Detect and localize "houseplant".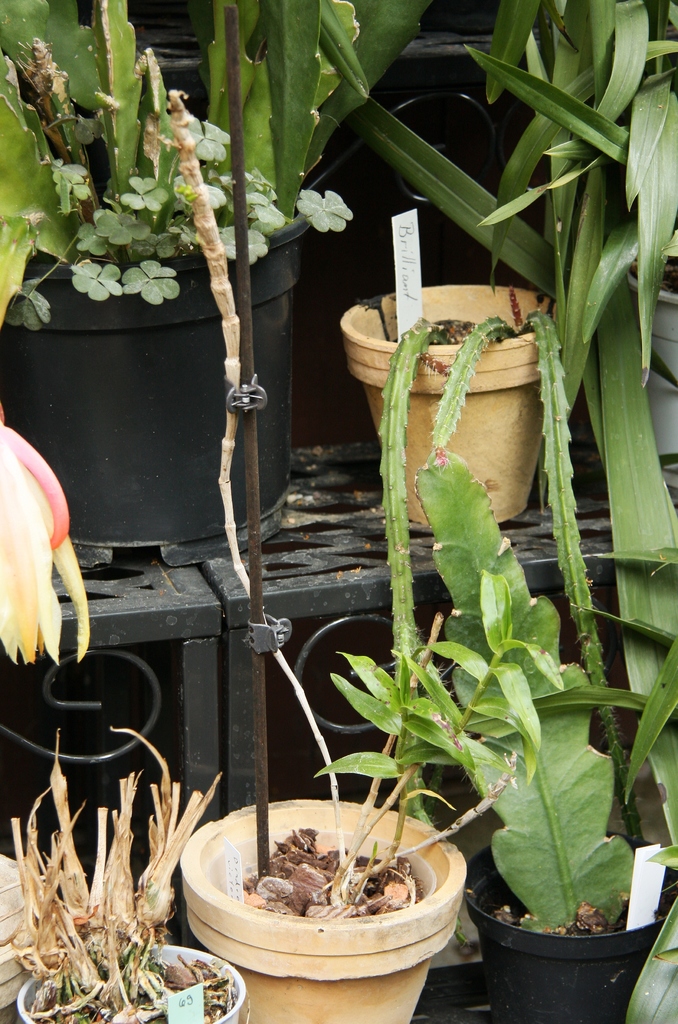
Localized at box=[0, 722, 245, 1023].
